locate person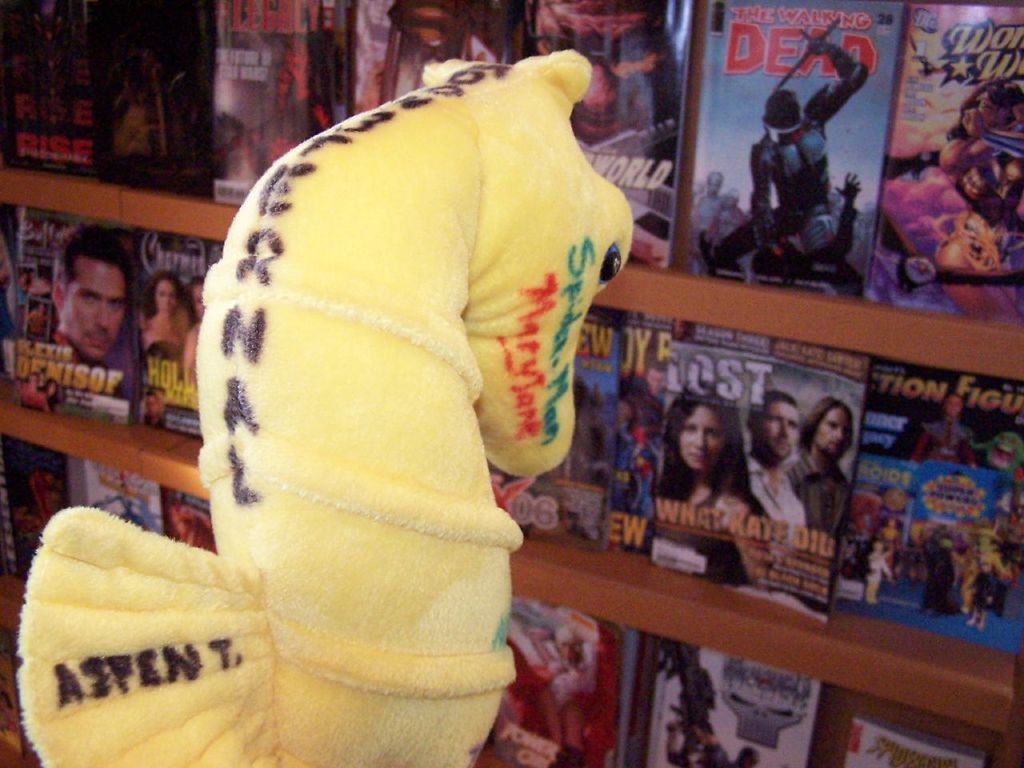
select_region(942, 74, 1022, 222)
